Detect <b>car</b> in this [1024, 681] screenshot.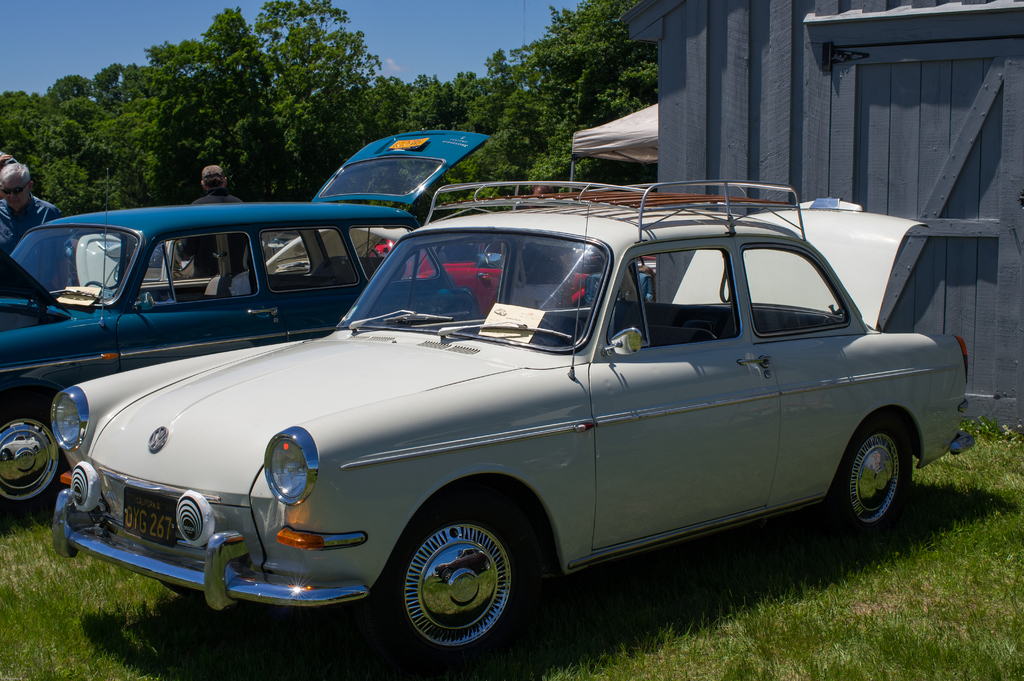
Detection: left=398, top=216, right=658, bottom=304.
